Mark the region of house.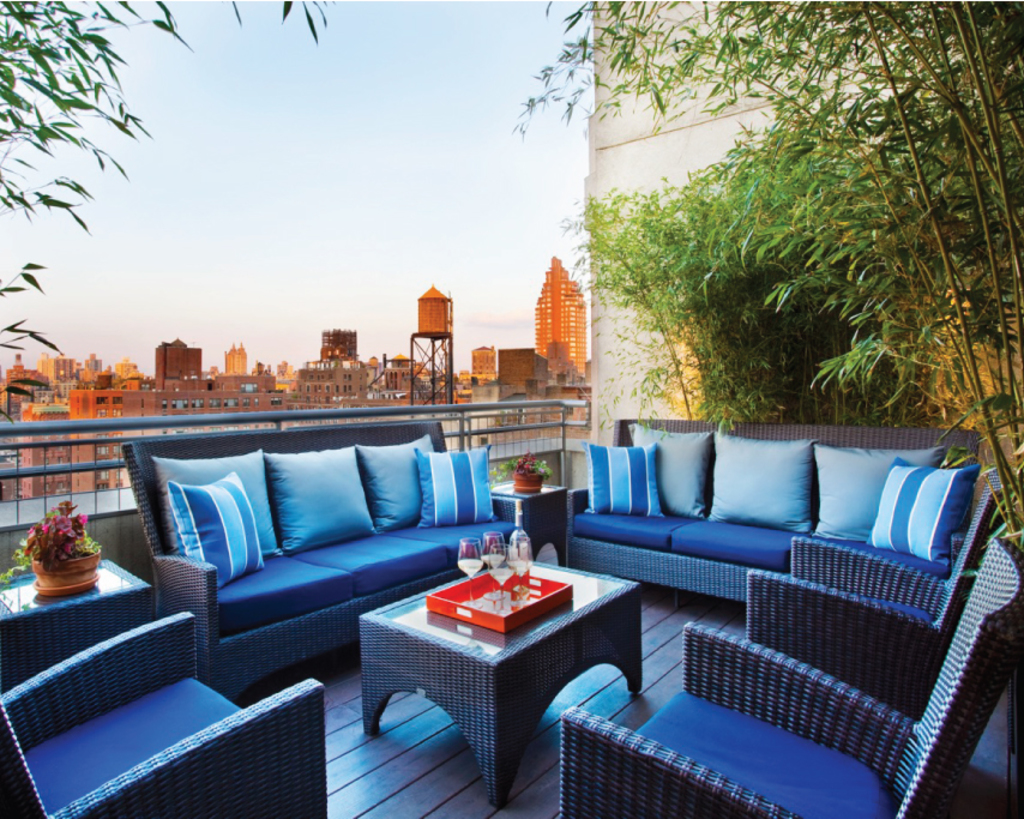
Region: Rect(465, 338, 506, 385).
